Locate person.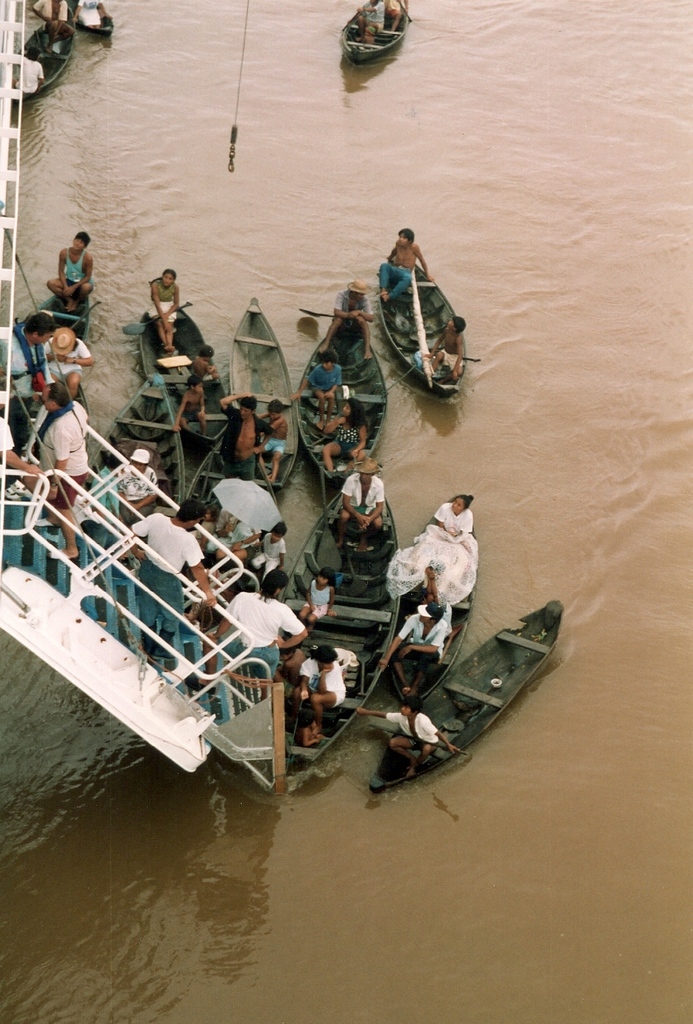
Bounding box: region(254, 397, 285, 480).
